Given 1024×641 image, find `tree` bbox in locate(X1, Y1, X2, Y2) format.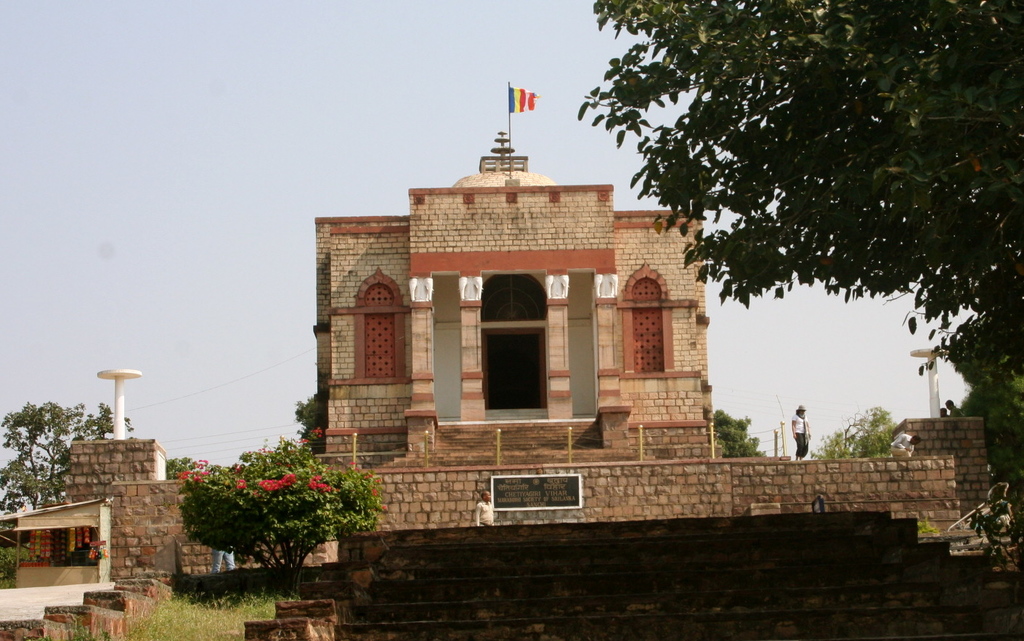
locate(179, 435, 382, 589).
